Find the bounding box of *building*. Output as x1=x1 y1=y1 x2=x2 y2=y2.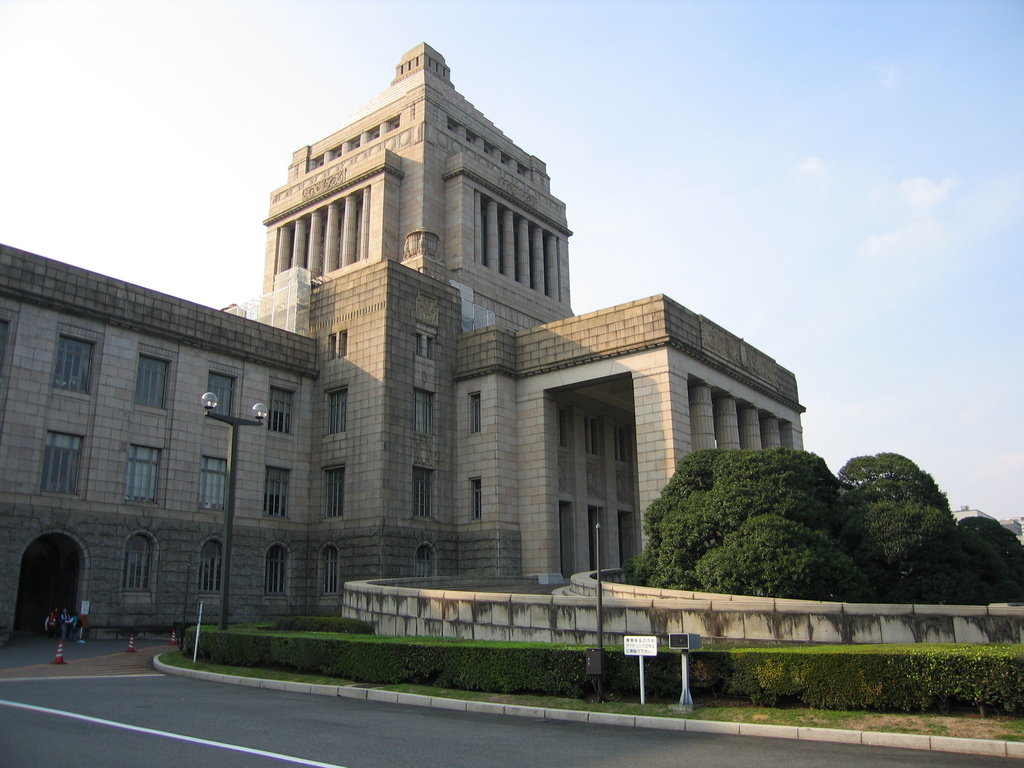
x1=0 y1=44 x2=803 y2=638.
